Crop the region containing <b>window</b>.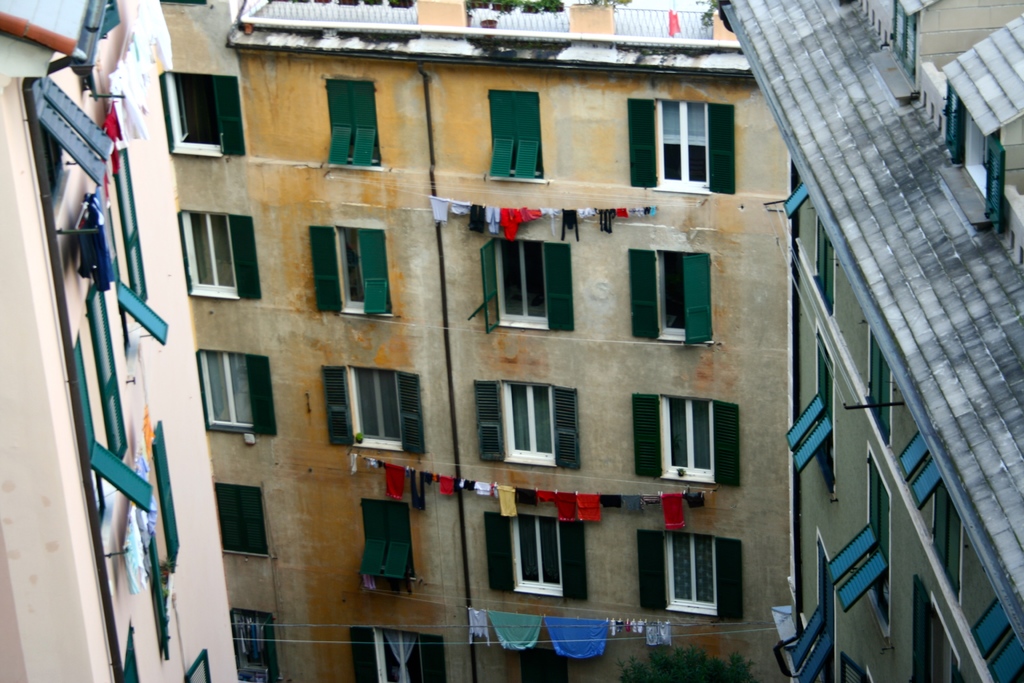
Crop region: bbox=[227, 613, 278, 682].
